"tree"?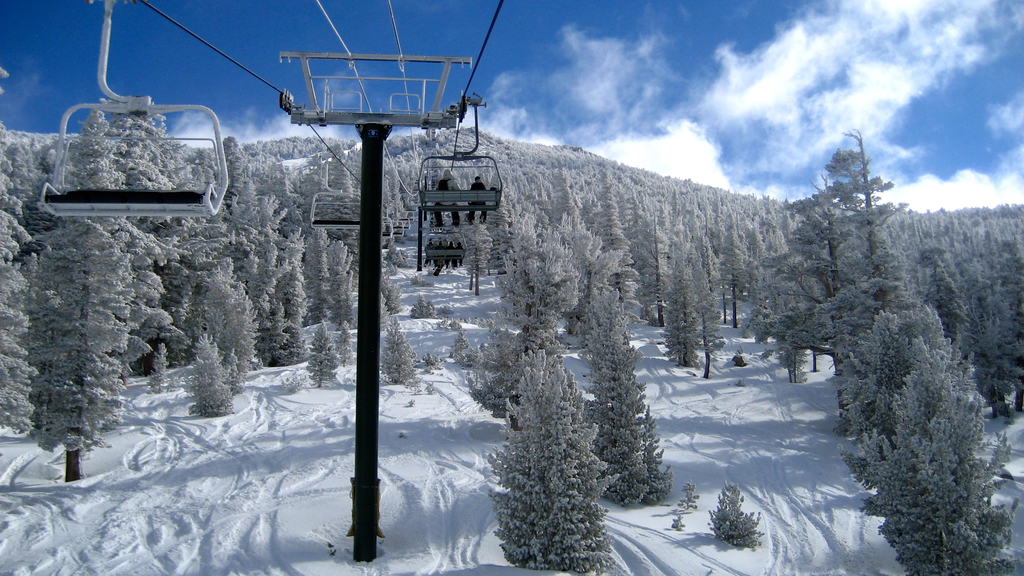
(left=823, top=217, right=1015, bottom=562)
